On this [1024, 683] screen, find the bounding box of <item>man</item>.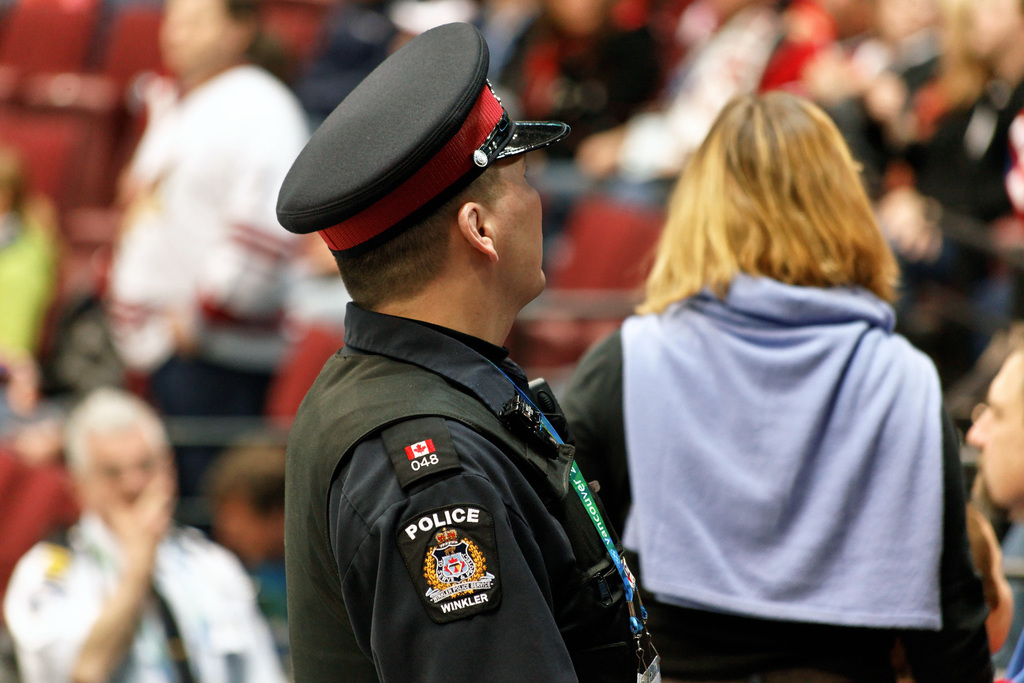
Bounding box: crop(230, 52, 687, 680).
